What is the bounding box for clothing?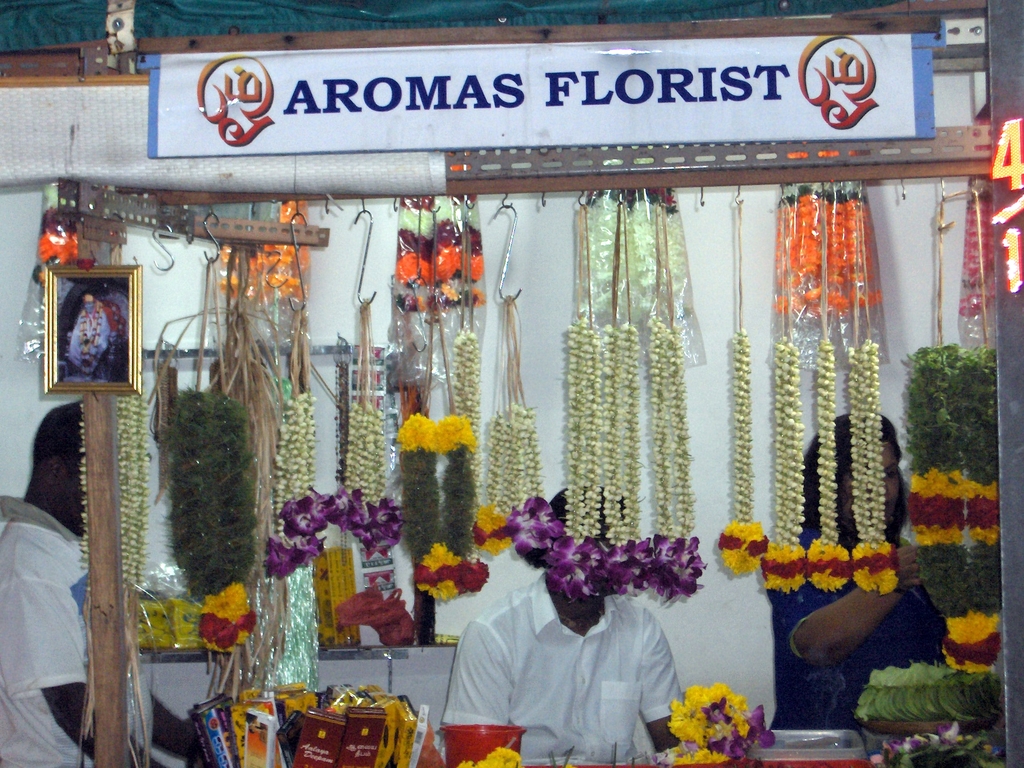
l=776, t=514, r=953, b=723.
